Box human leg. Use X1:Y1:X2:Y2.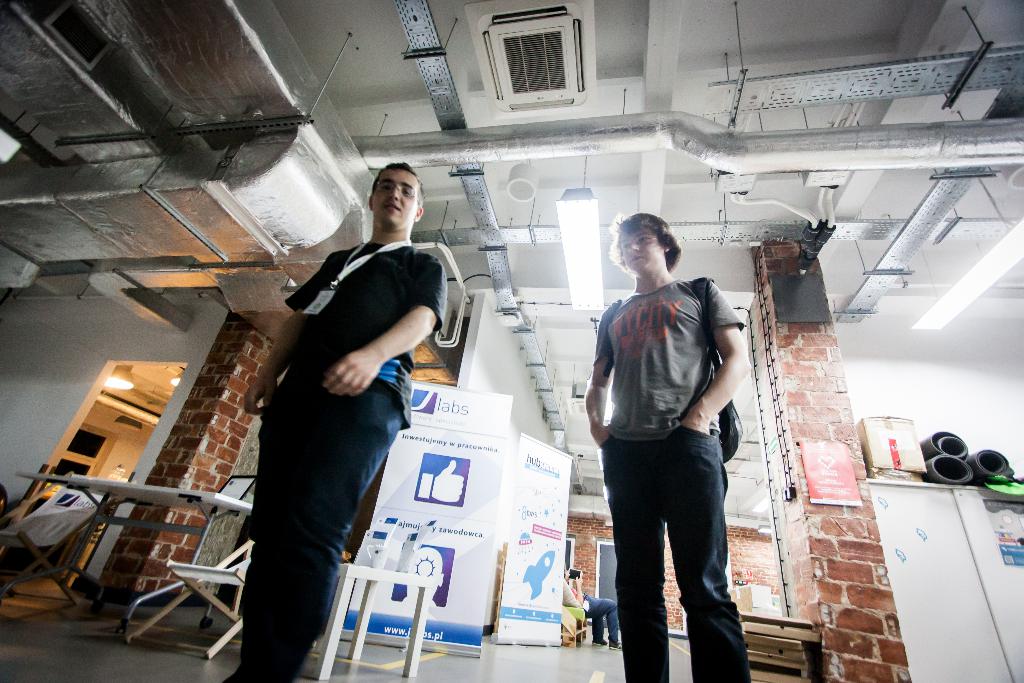
259:373:398:681.
